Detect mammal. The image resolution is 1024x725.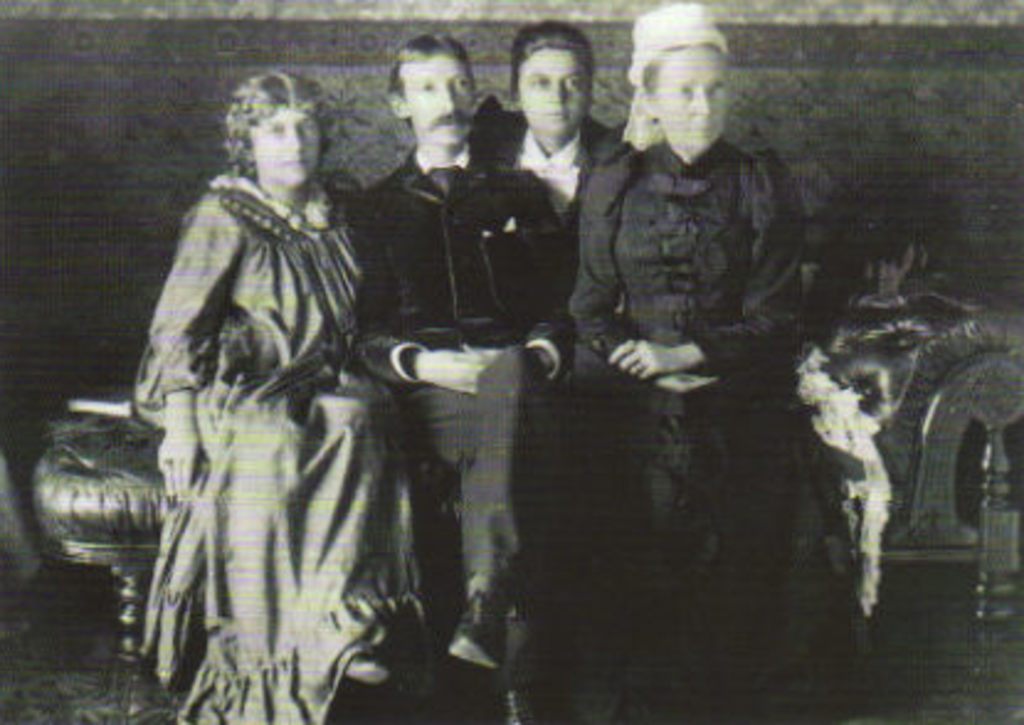
Rect(565, 0, 807, 723).
